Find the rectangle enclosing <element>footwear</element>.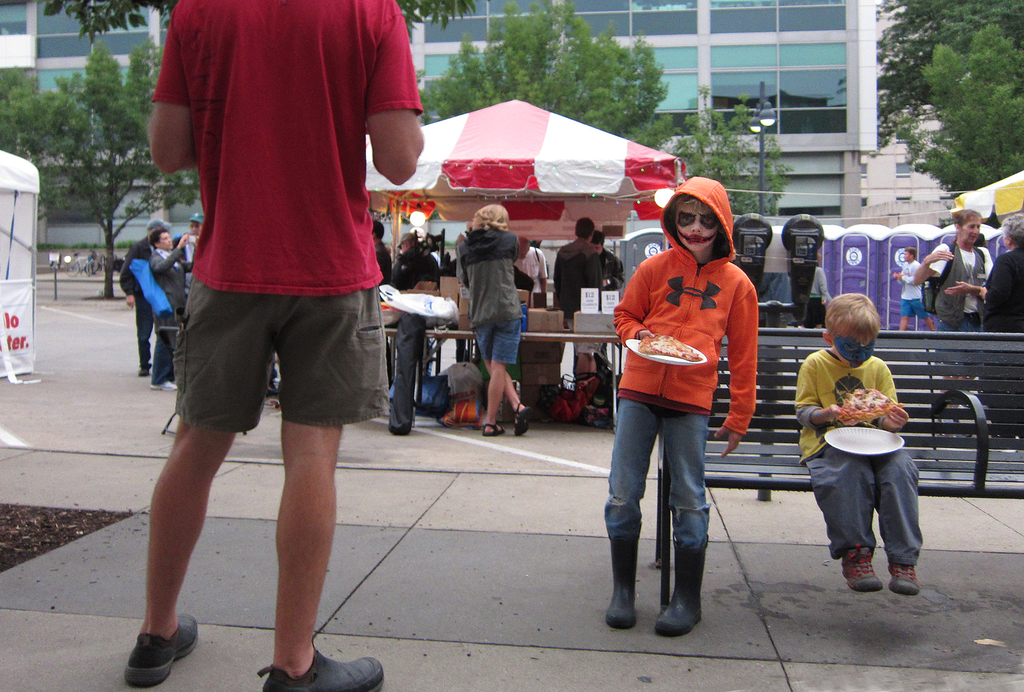
<region>604, 532, 641, 634</region>.
